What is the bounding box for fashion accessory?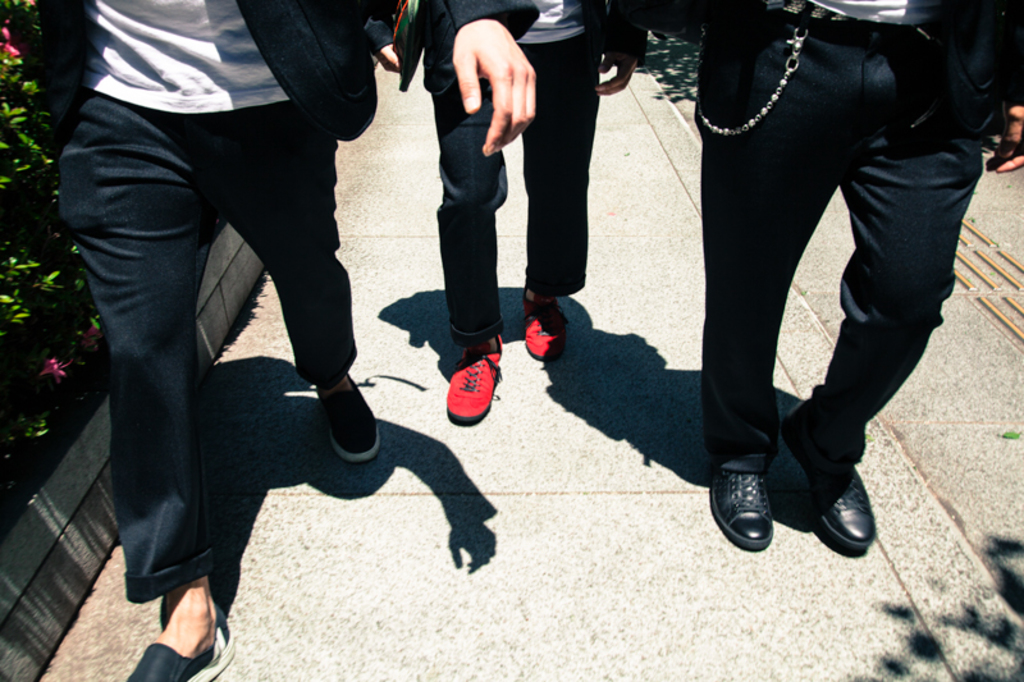
443, 328, 507, 426.
